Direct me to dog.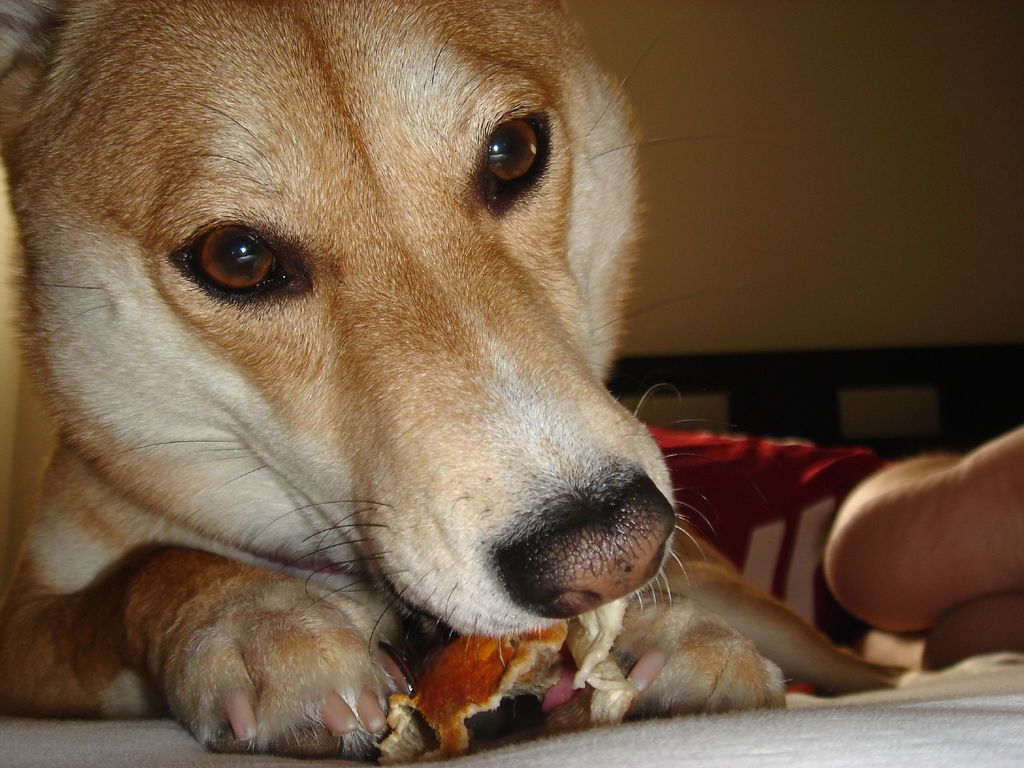
Direction: <bbox>0, 0, 913, 759</bbox>.
